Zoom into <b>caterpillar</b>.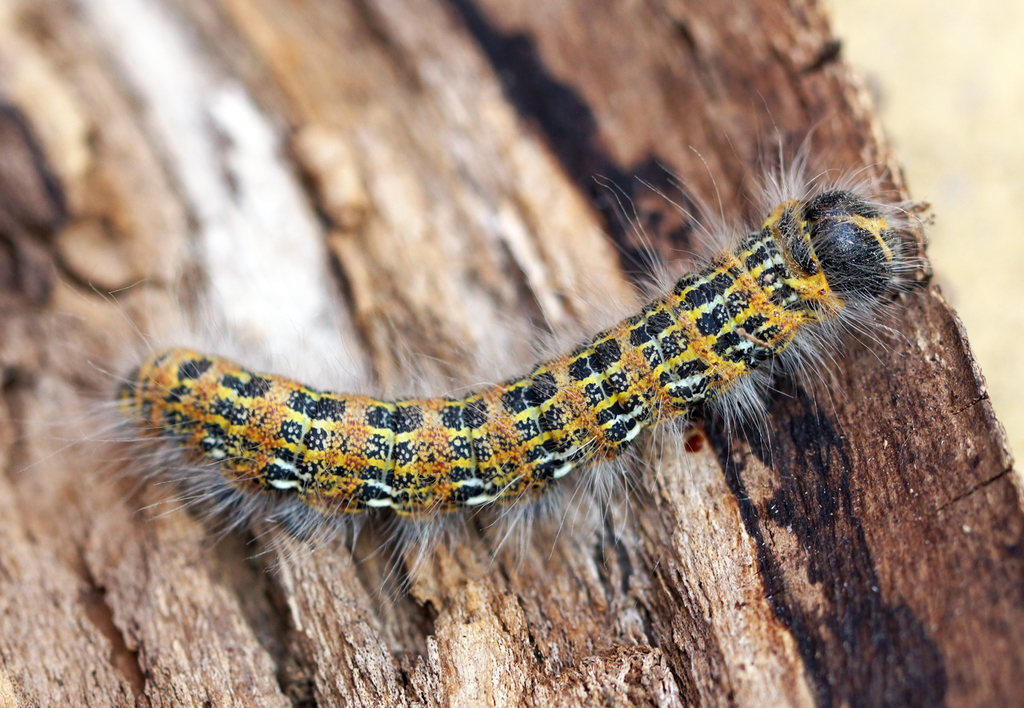
Zoom target: bbox(10, 85, 935, 601).
